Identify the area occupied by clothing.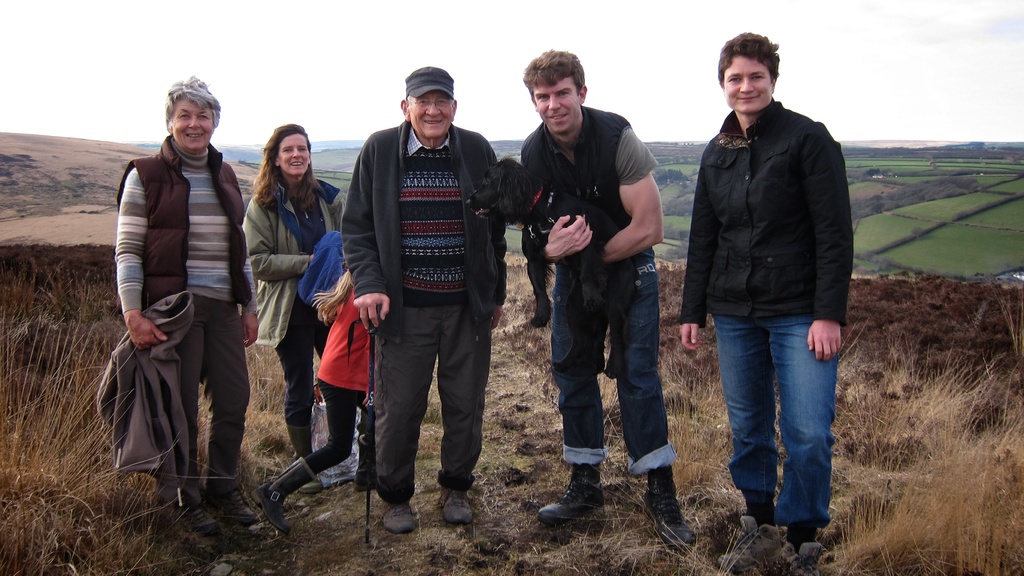
Area: bbox=[518, 106, 682, 476].
